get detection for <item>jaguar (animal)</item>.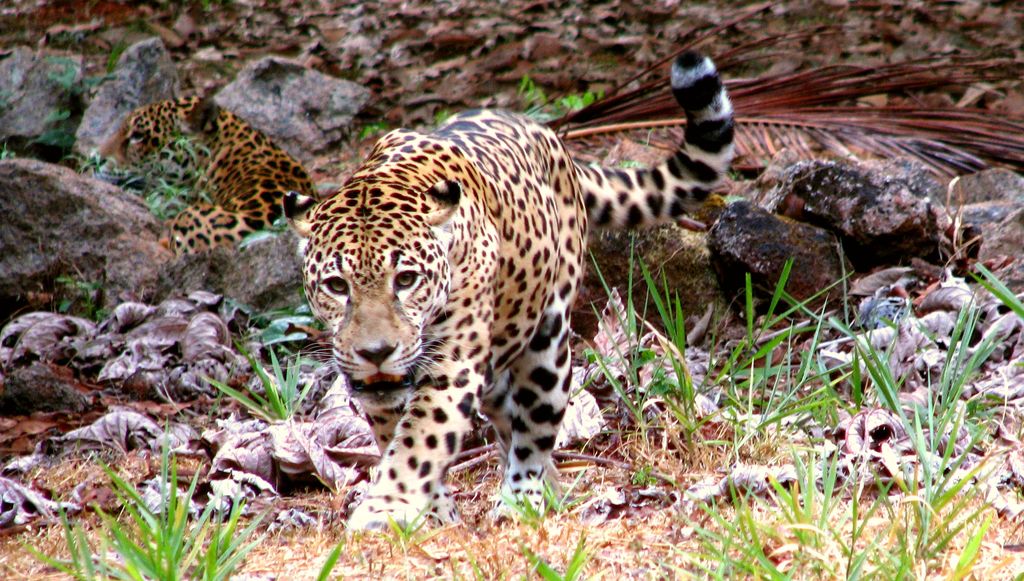
Detection: 81 95 323 261.
